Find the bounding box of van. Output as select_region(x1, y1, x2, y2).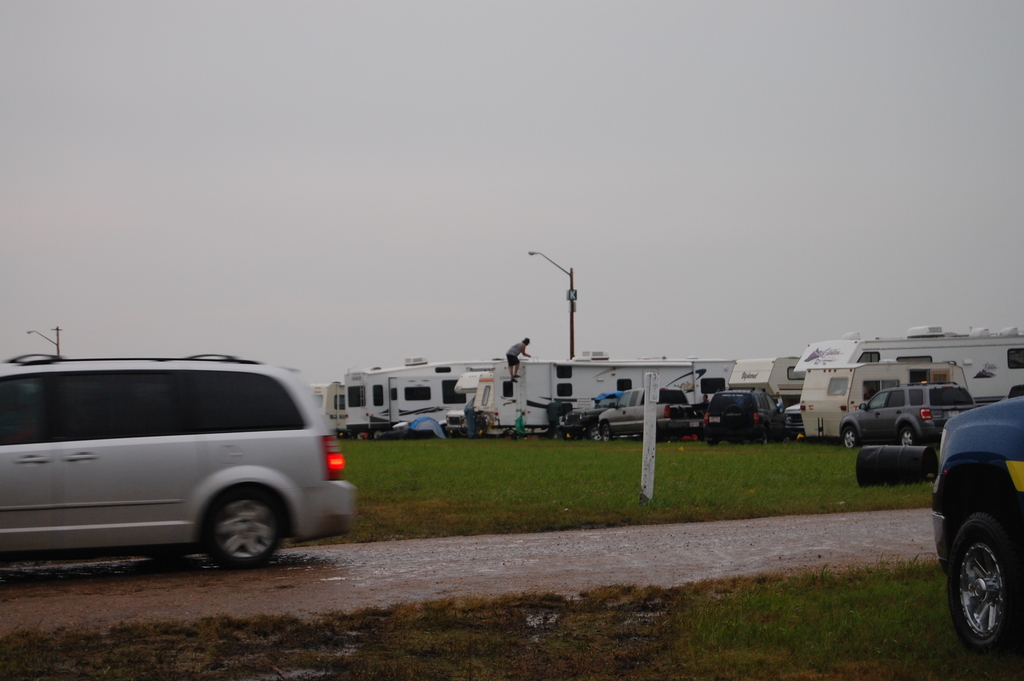
select_region(0, 347, 364, 568).
